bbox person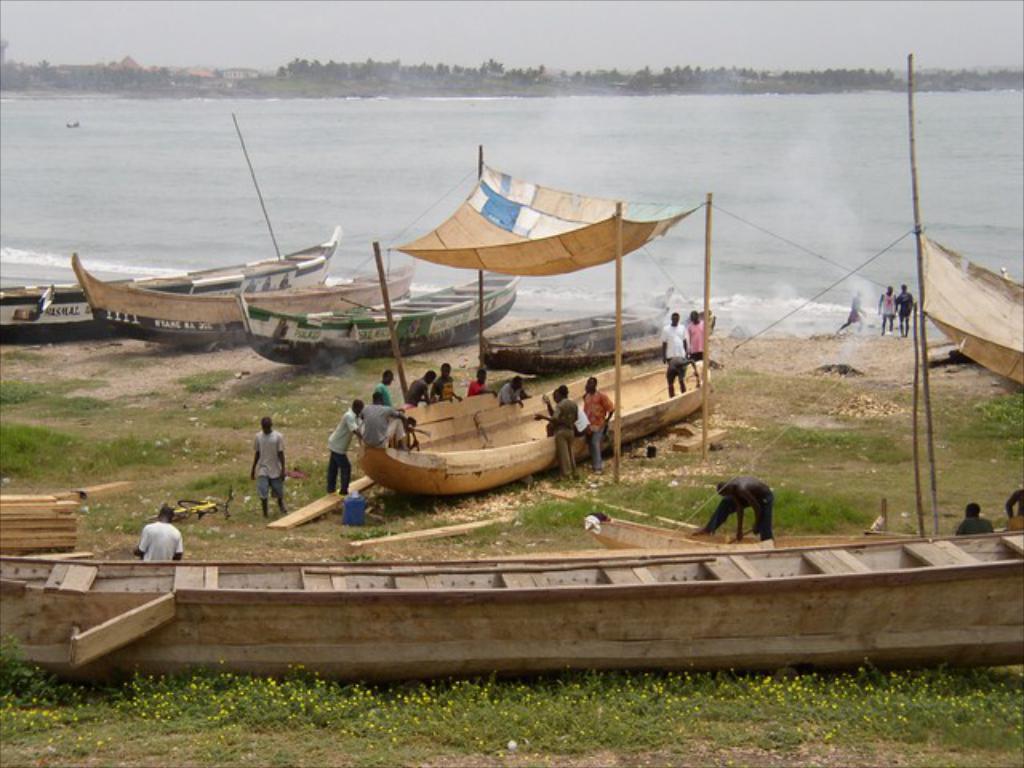
box=[531, 394, 587, 475]
